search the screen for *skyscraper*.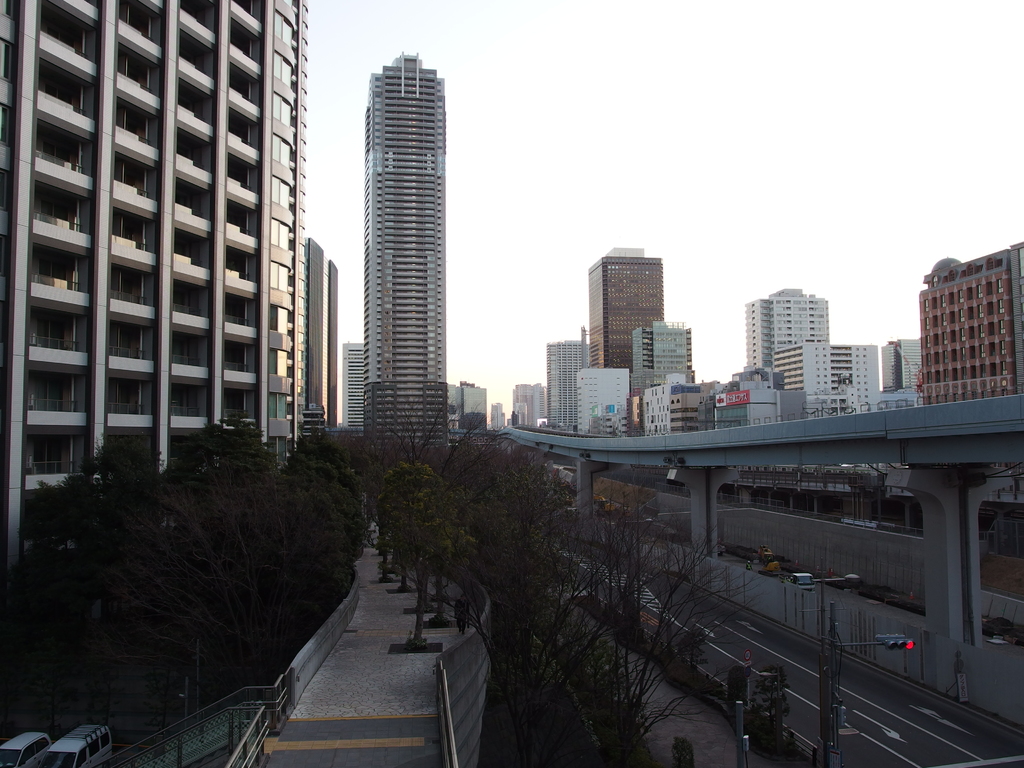
Found at [left=0, top=0, right=309, bottom=600].
